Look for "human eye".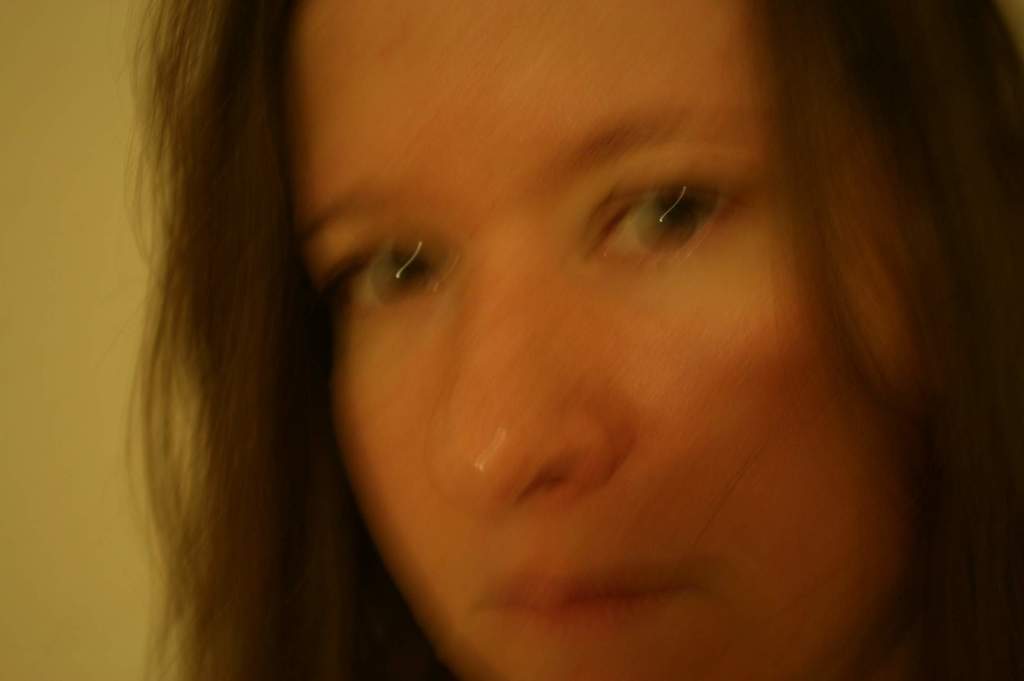
Found: (x1=588, y1=161, x2=736, y2=273).
